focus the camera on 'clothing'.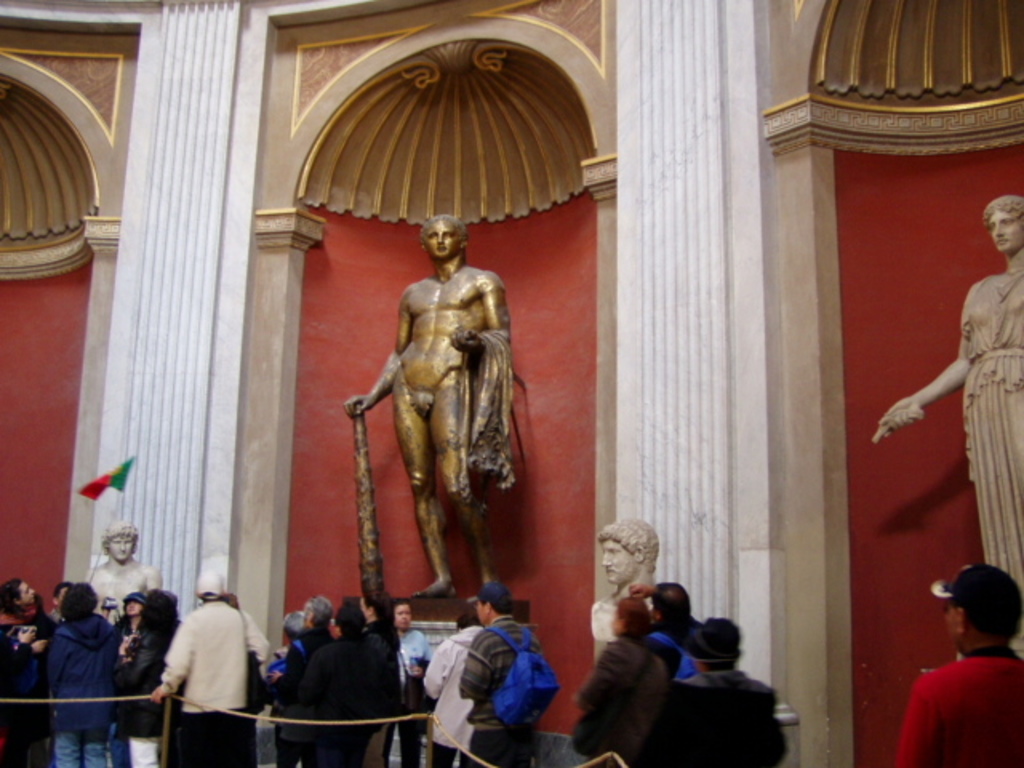
Focus region: [x1=582, y1=624, x2=664, y2=766].
